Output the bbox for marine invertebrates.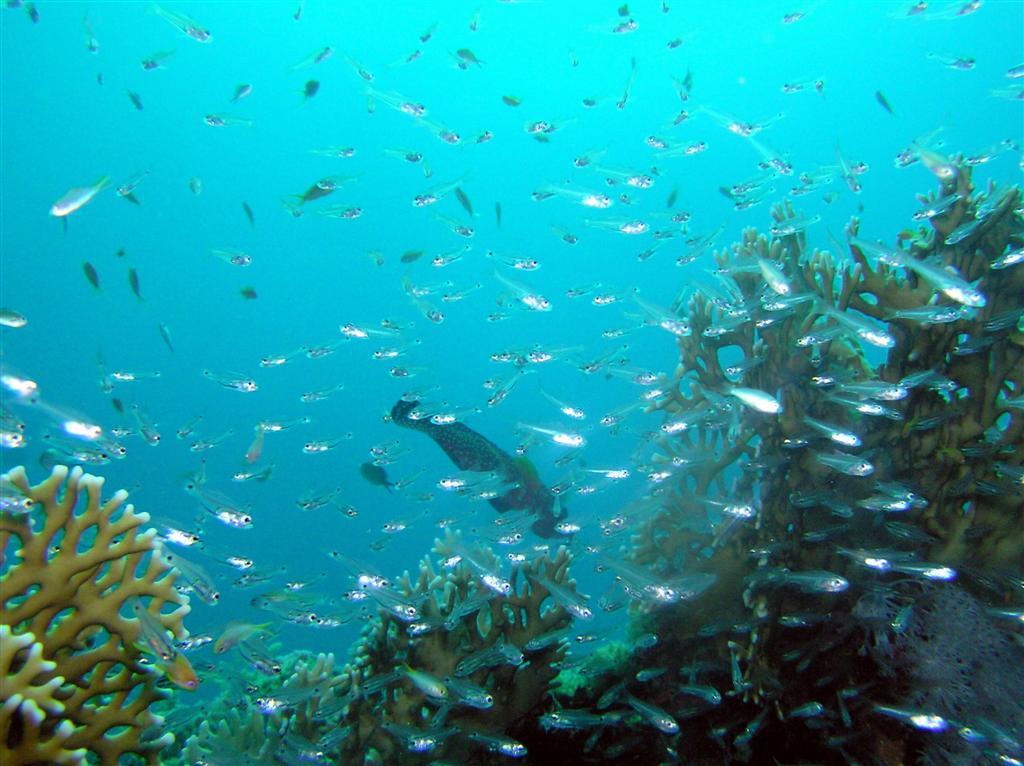
(897, 149, 923, 167).
